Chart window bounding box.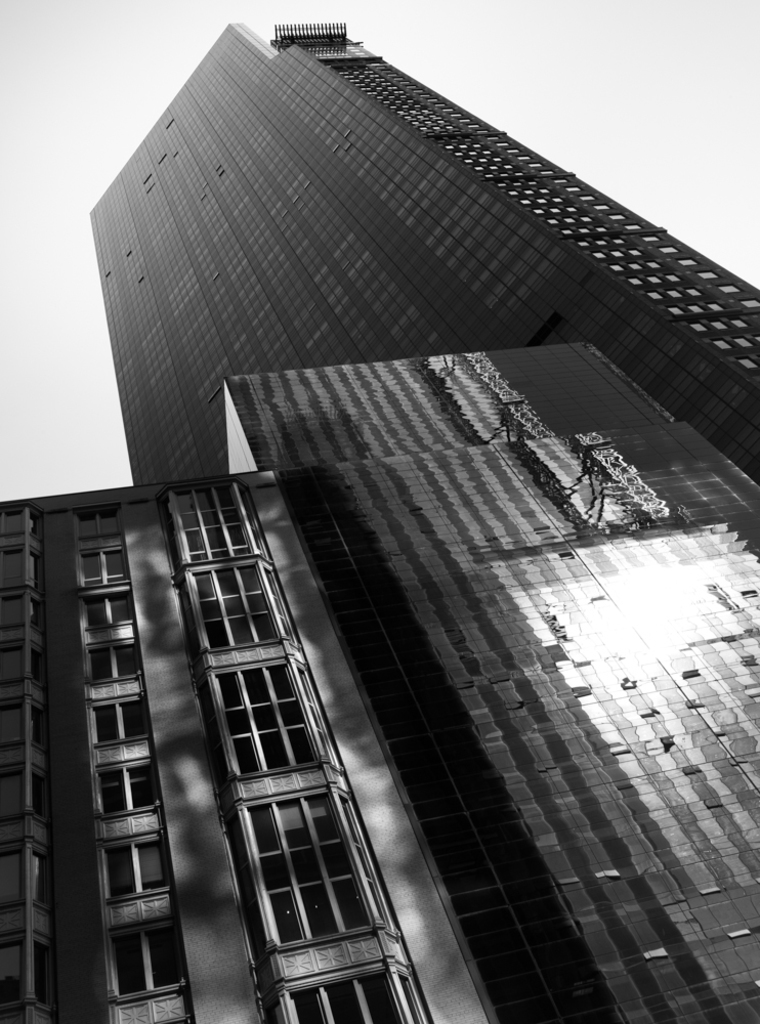
Charted: [left=163, top=482, right=271, bottom=571].
